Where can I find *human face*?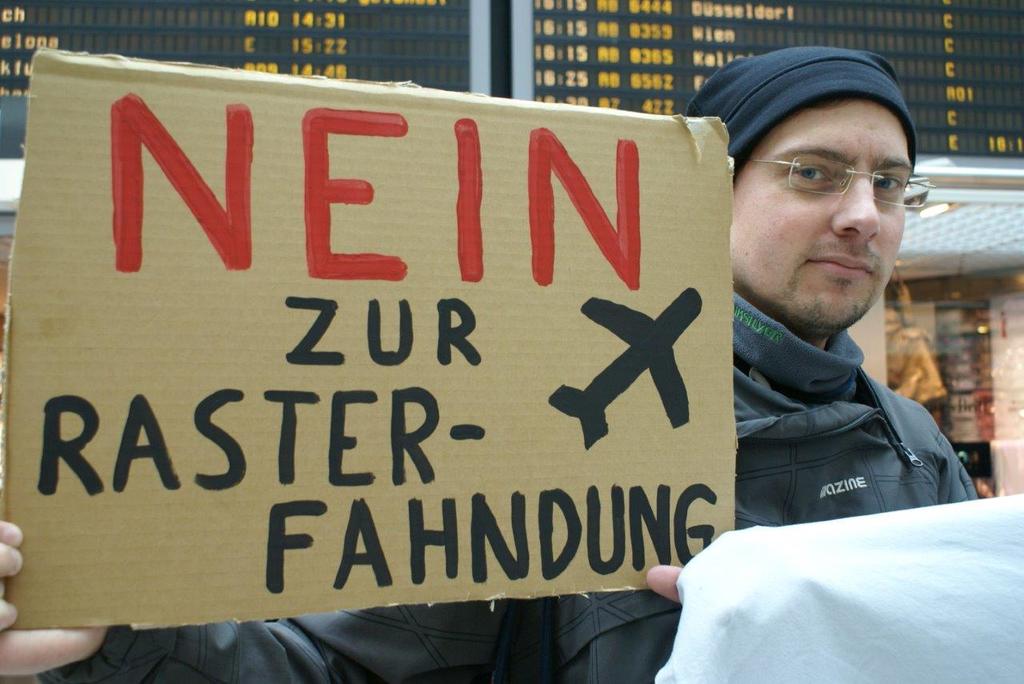
You can find it at (732,112,915,331).
